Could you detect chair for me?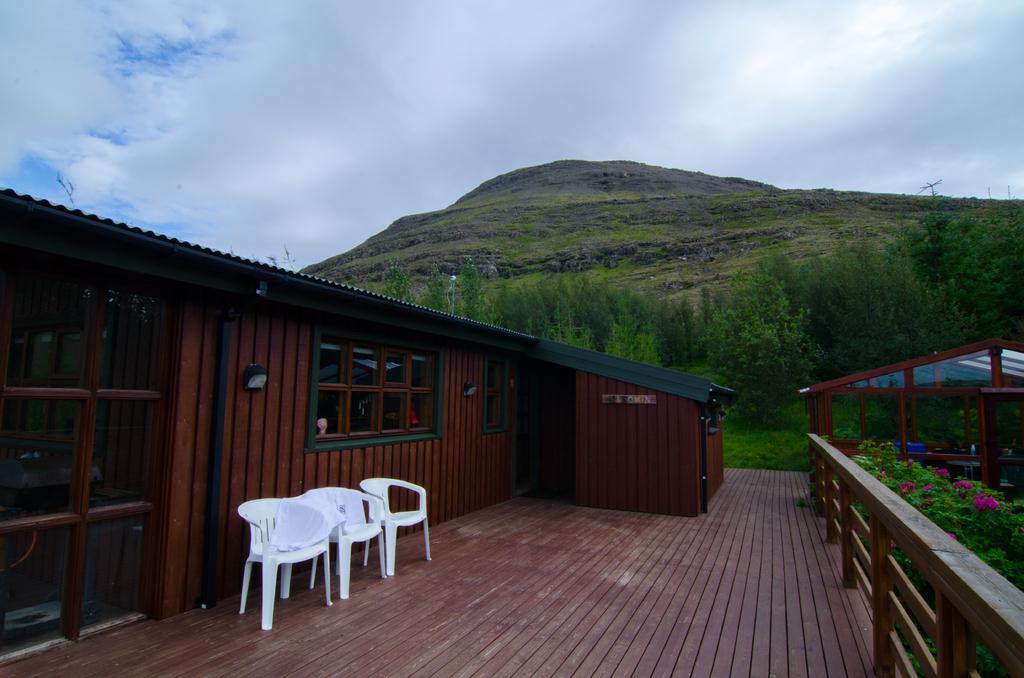
Detection result: [356,472,436,576].
